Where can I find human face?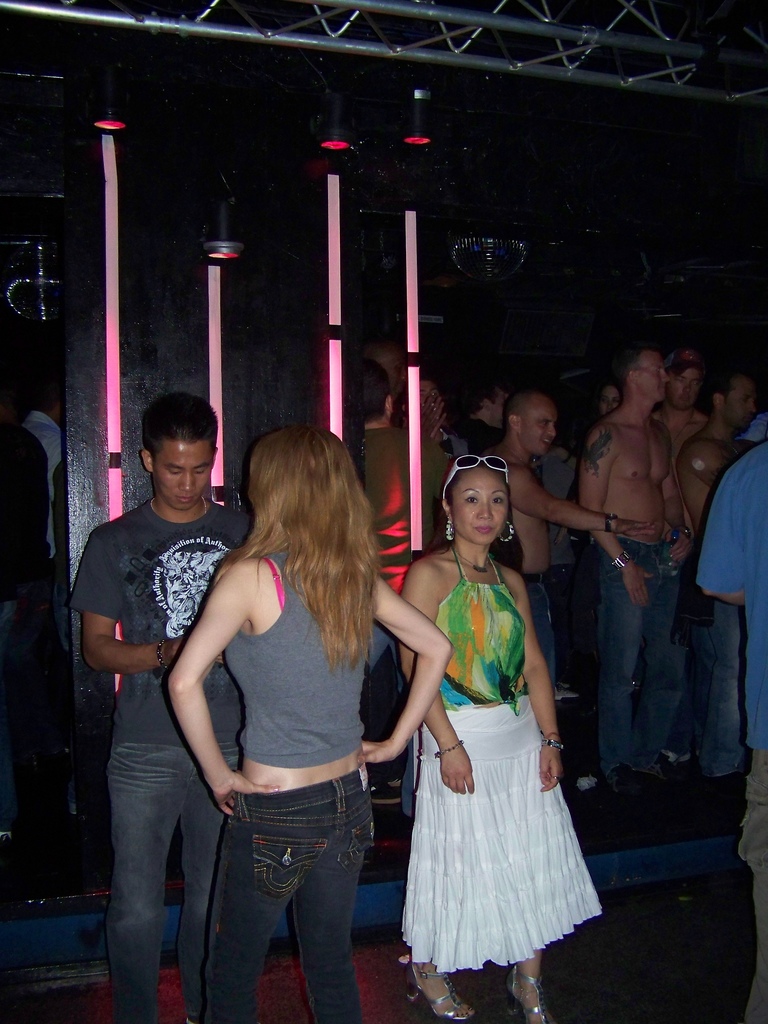
You can find it at (149, 444, 212, 509).
